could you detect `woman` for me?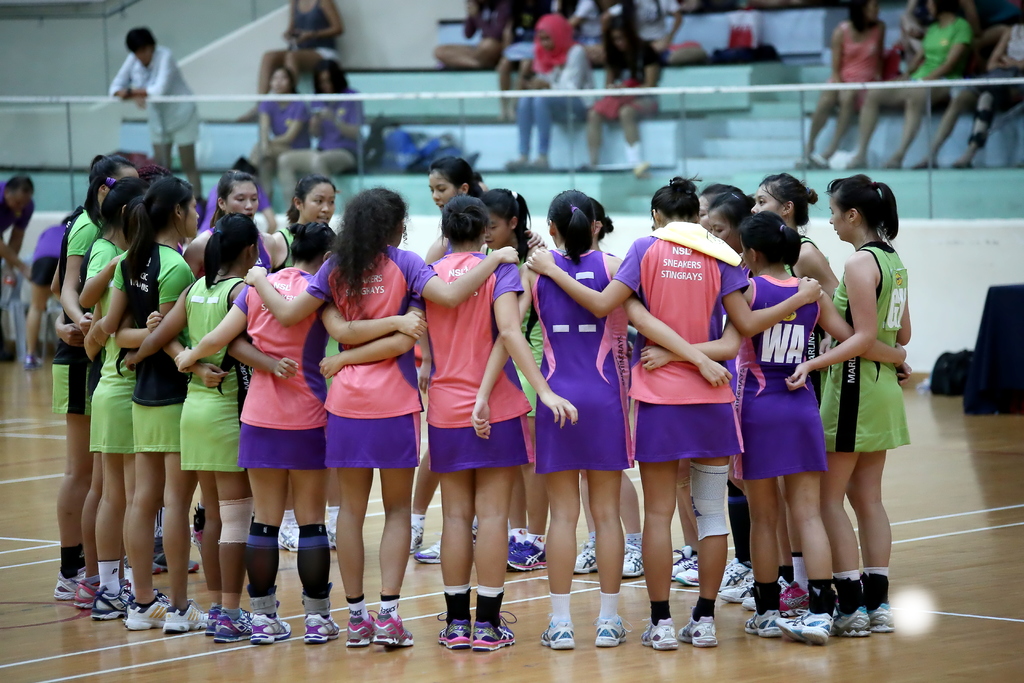
Detection result: (x1=178, y1=162, x2=276, y2=276).
